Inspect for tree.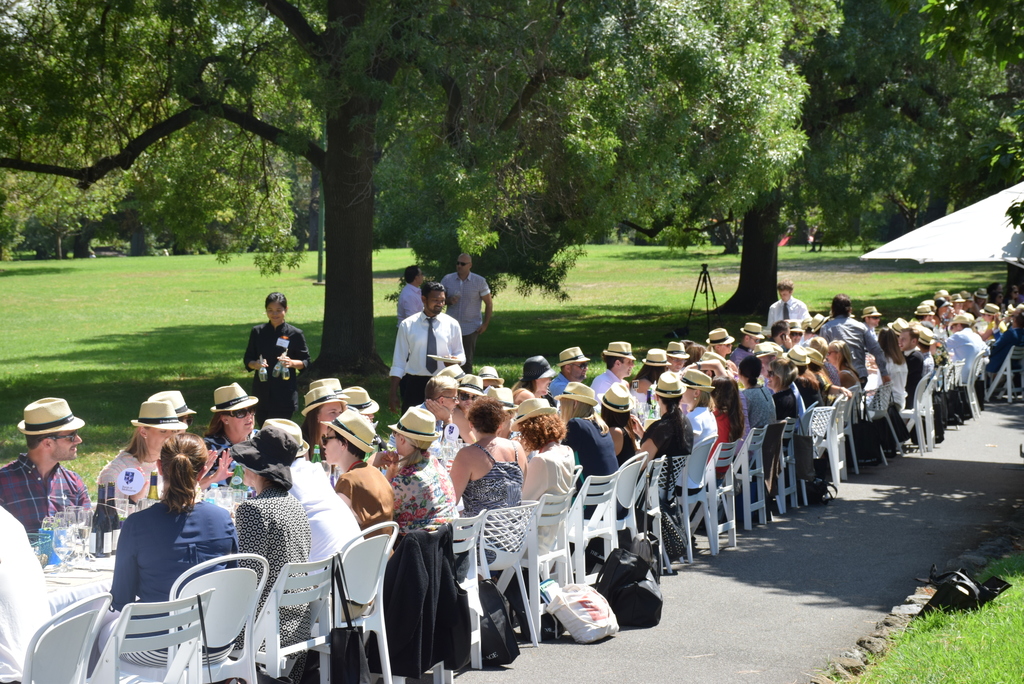
Inspection: 712:0:1023:320.
